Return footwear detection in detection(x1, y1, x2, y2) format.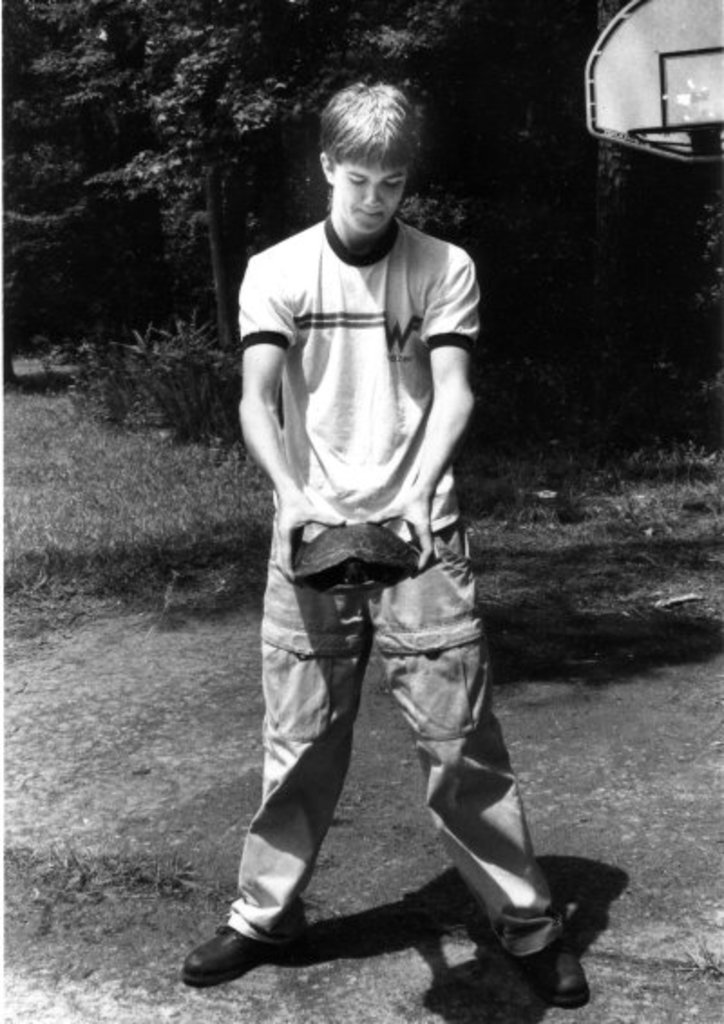
detection(185, 905, 290, 986).
